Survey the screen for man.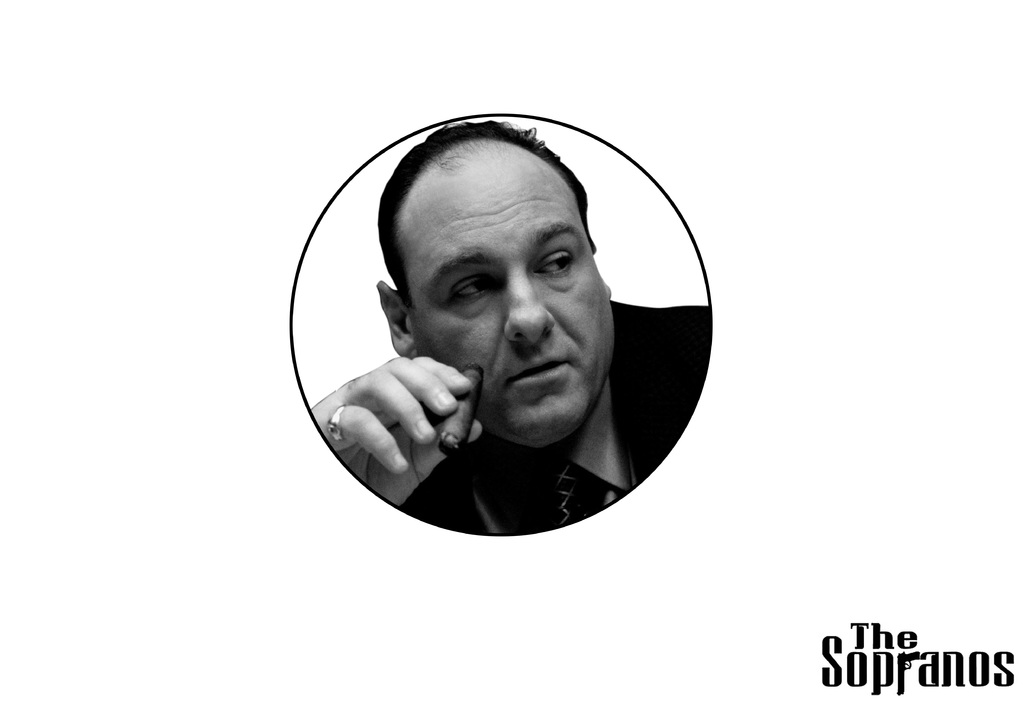
Survey found: 324:131:693:540.
